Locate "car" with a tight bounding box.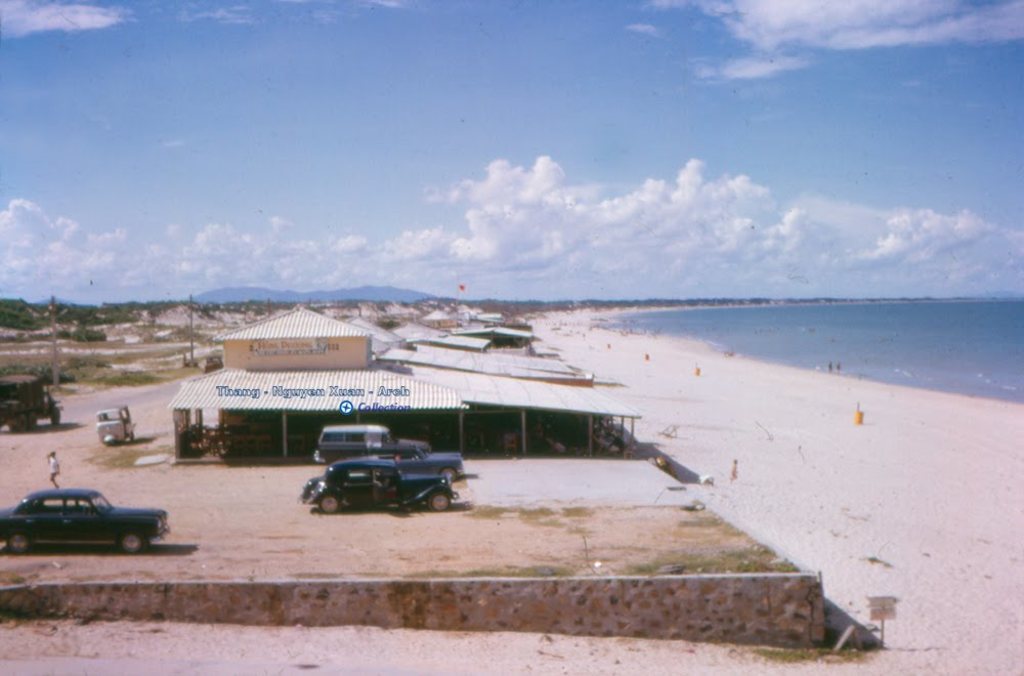
2,479,161,559.
